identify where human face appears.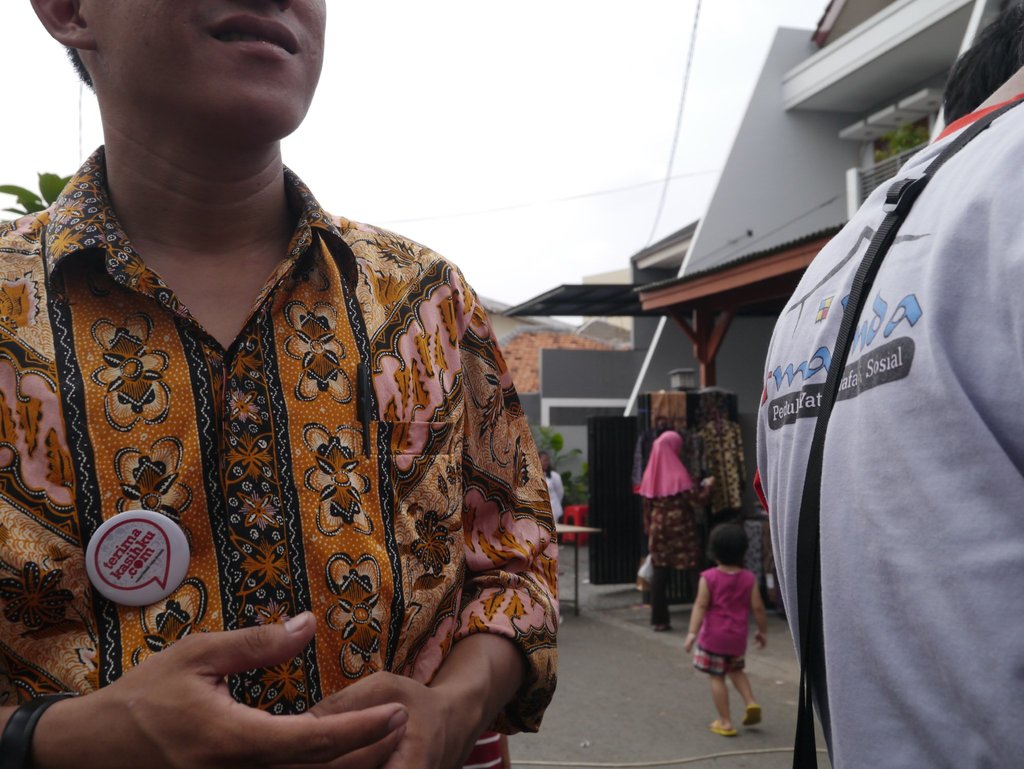
Appears at <region>63, 1, 345, 129</region>.
